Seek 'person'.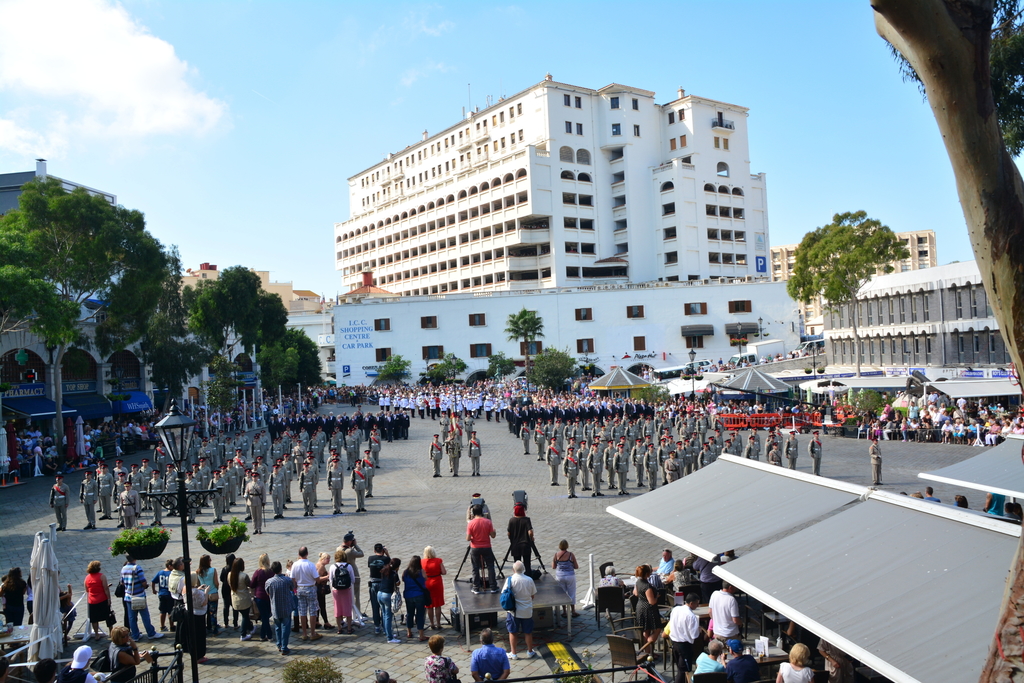
x1=423, y1=545, x2=447, y2=637.
